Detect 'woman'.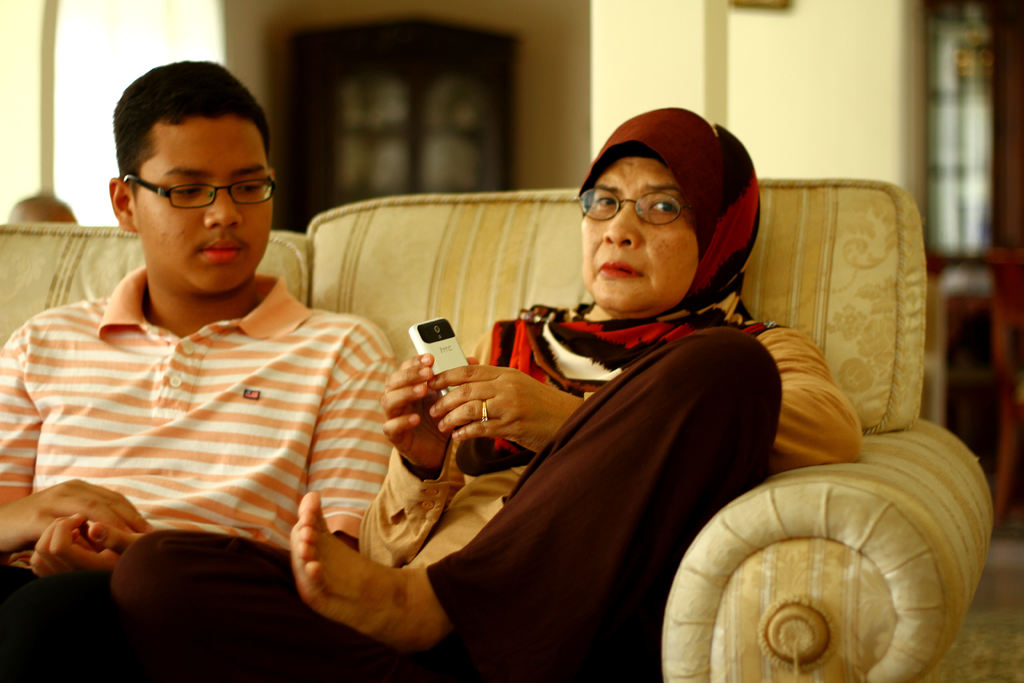
Detected at l=152, t=111, r=755, b=682.
